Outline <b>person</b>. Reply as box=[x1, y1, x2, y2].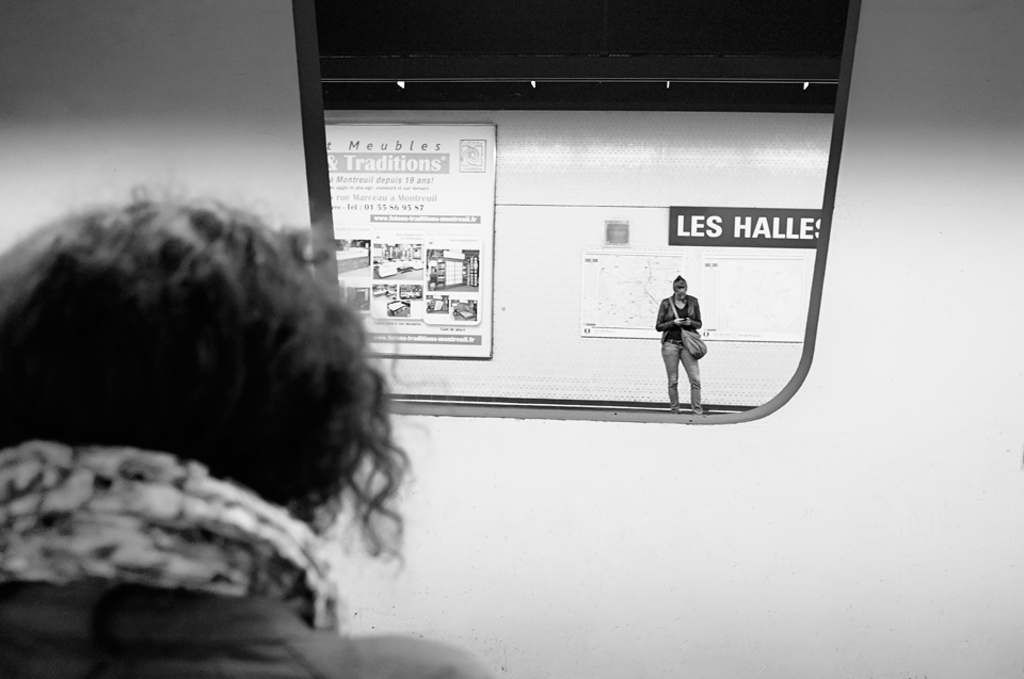
box=[665, 262, 715, 400].
